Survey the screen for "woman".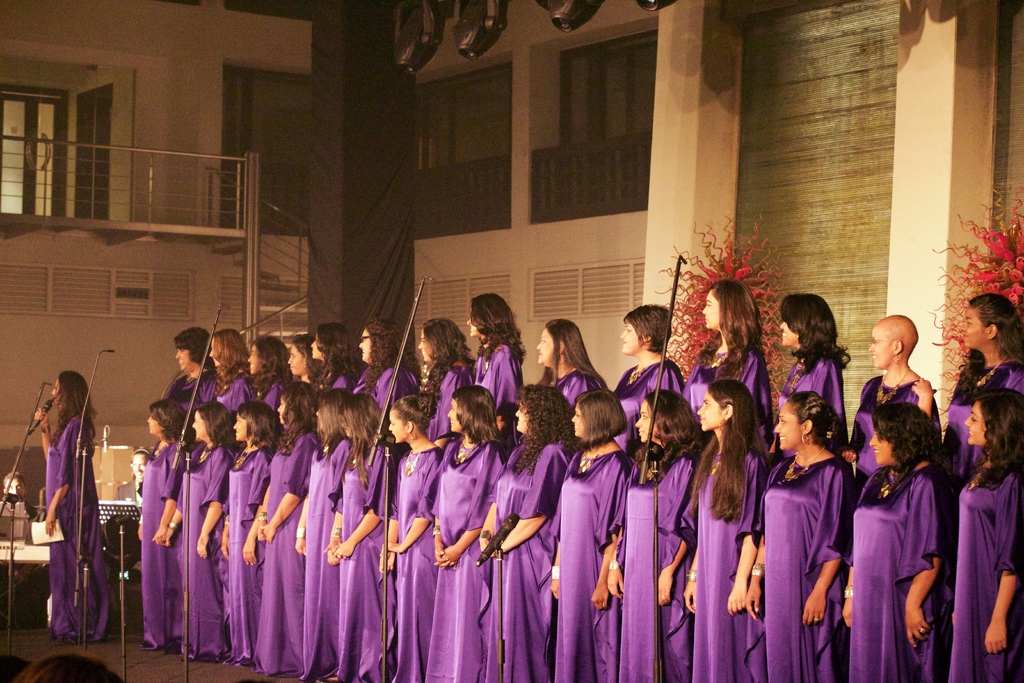
Survey found: x1=245 y1=339 x2=295 y2=413.
